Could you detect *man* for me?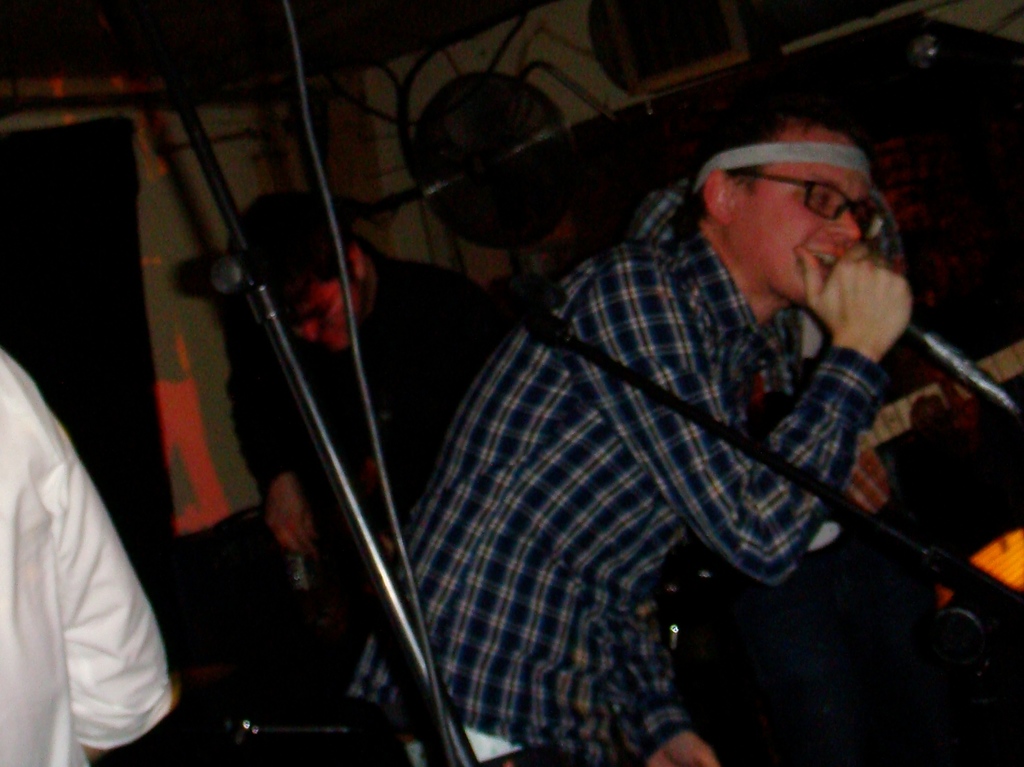
Detection result: (220, 192, 502, 766).
